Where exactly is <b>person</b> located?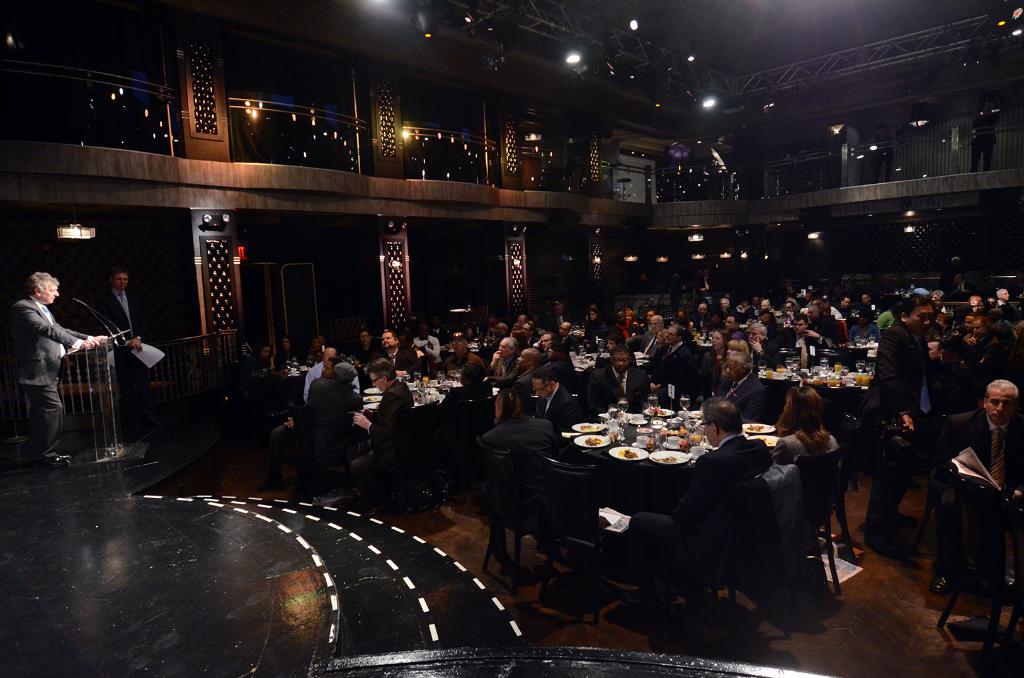
Its bounding box is 627:396:771:621.
